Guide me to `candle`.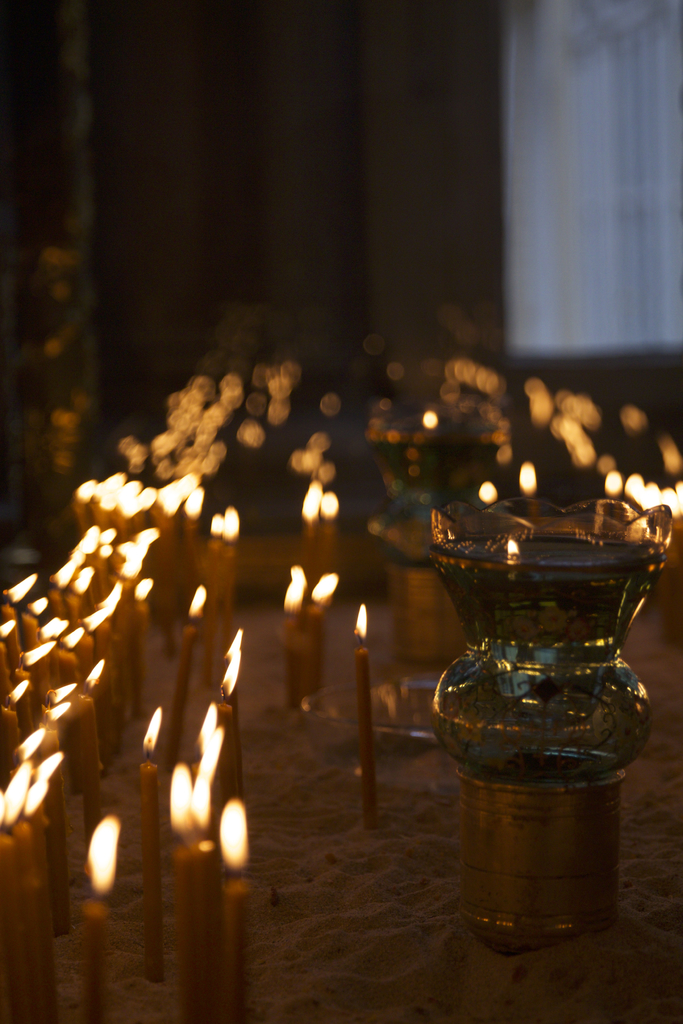
Guidance: bbox(286, 566, 298, 705).
